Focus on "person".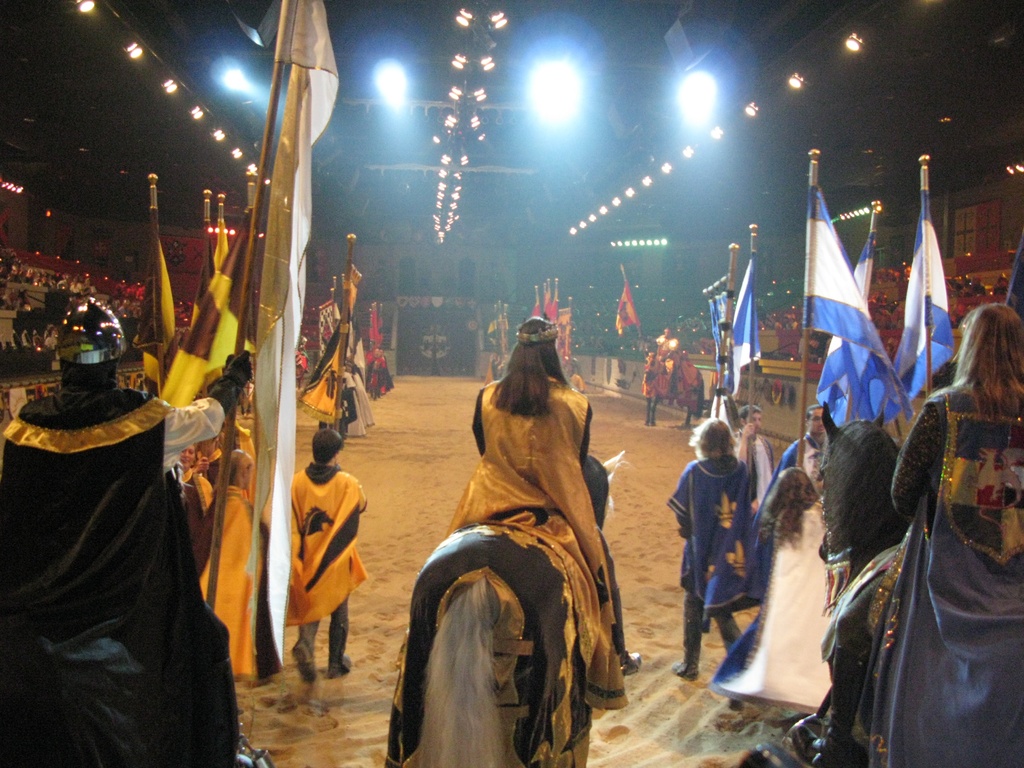
Focused at [283, 417, 361, 694].
